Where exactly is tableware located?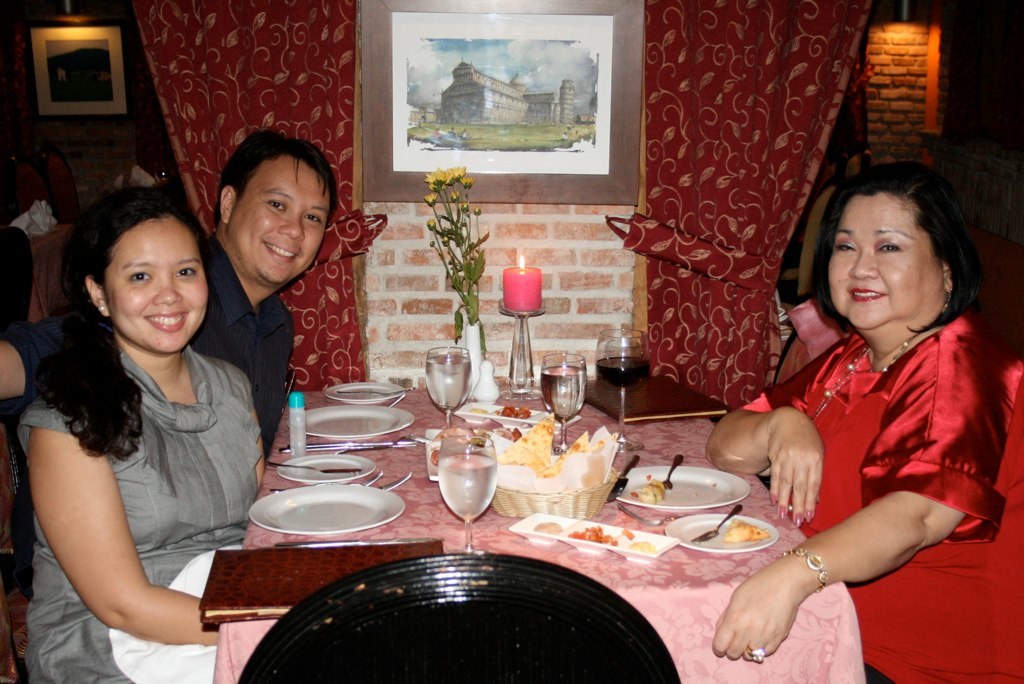
Its bounding box is <region>455, 397, 580, 433</region>.
